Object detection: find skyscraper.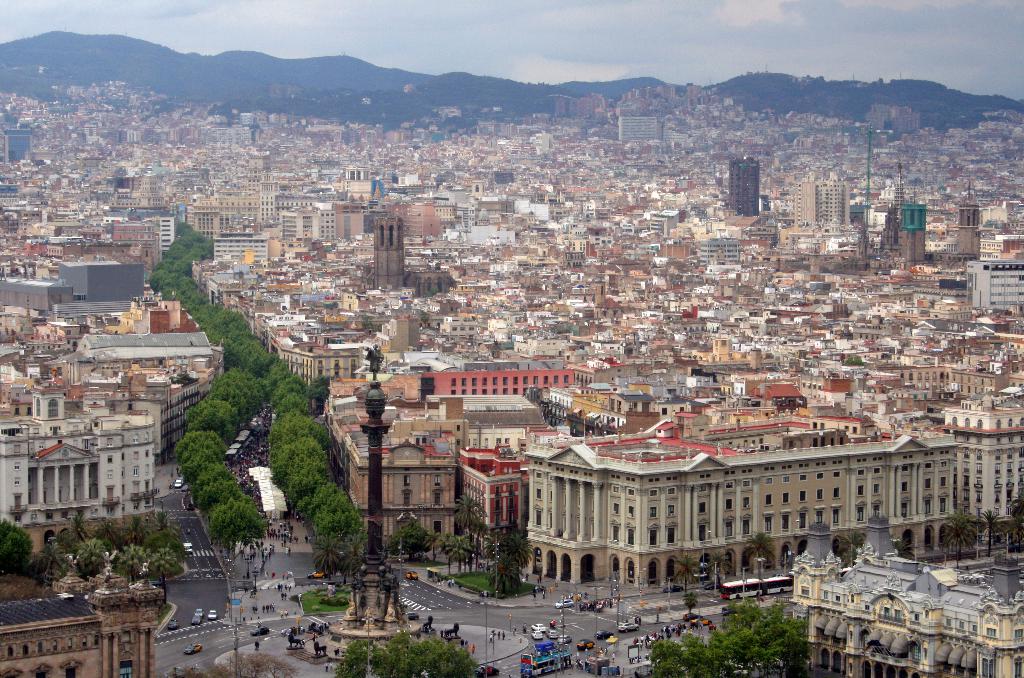
[944, 192, 991, 266].
